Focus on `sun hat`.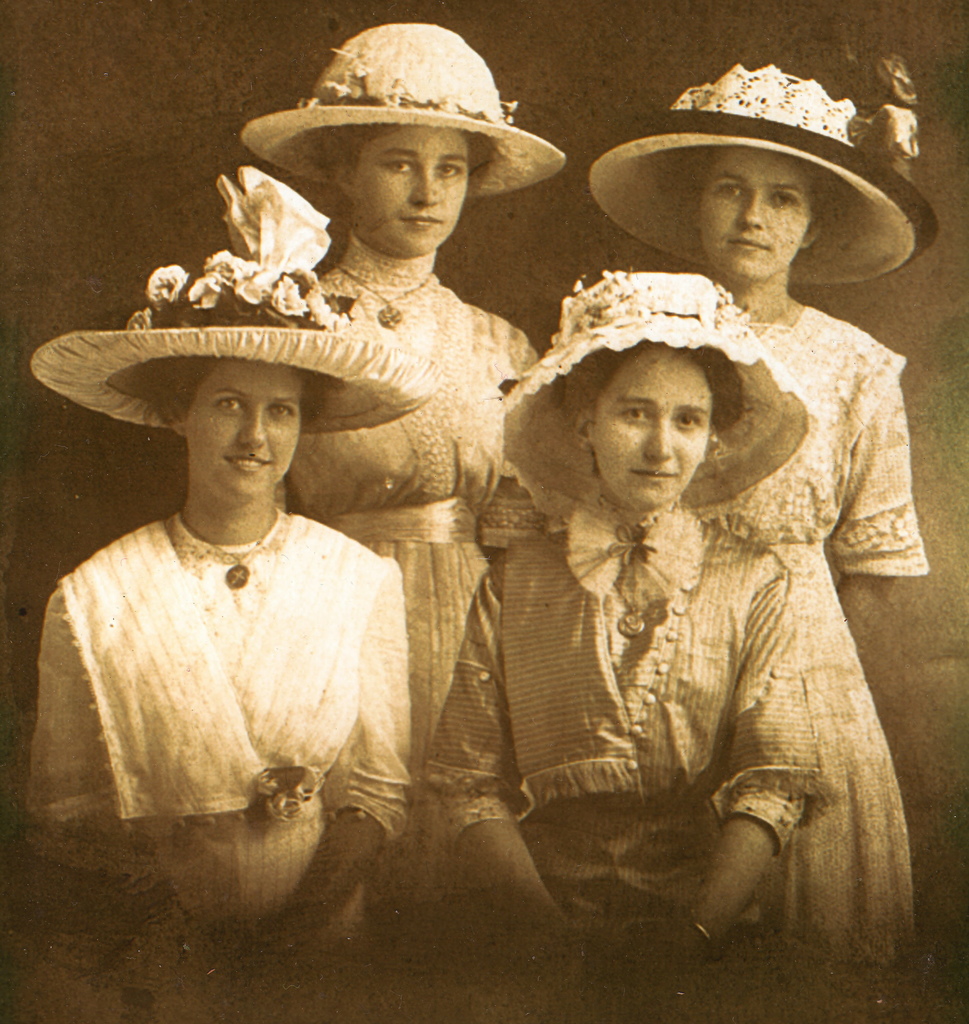
Focused at <box>592,13,946,280</box>.
